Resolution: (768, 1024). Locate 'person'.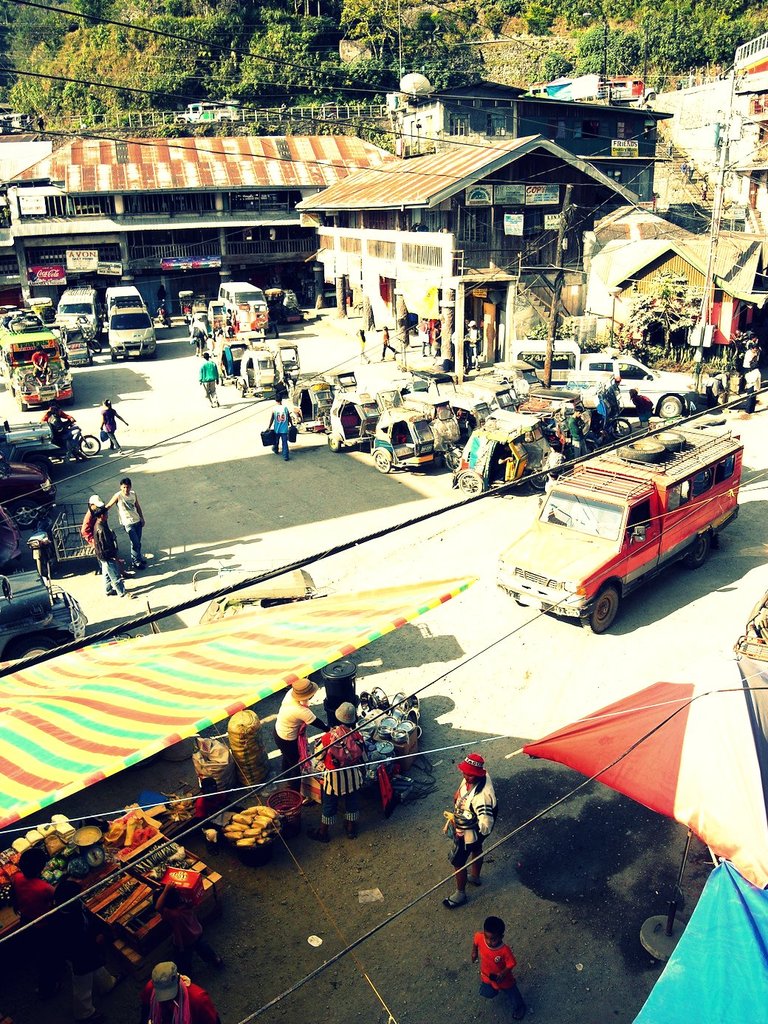
region(306, 697, 375, 834).
